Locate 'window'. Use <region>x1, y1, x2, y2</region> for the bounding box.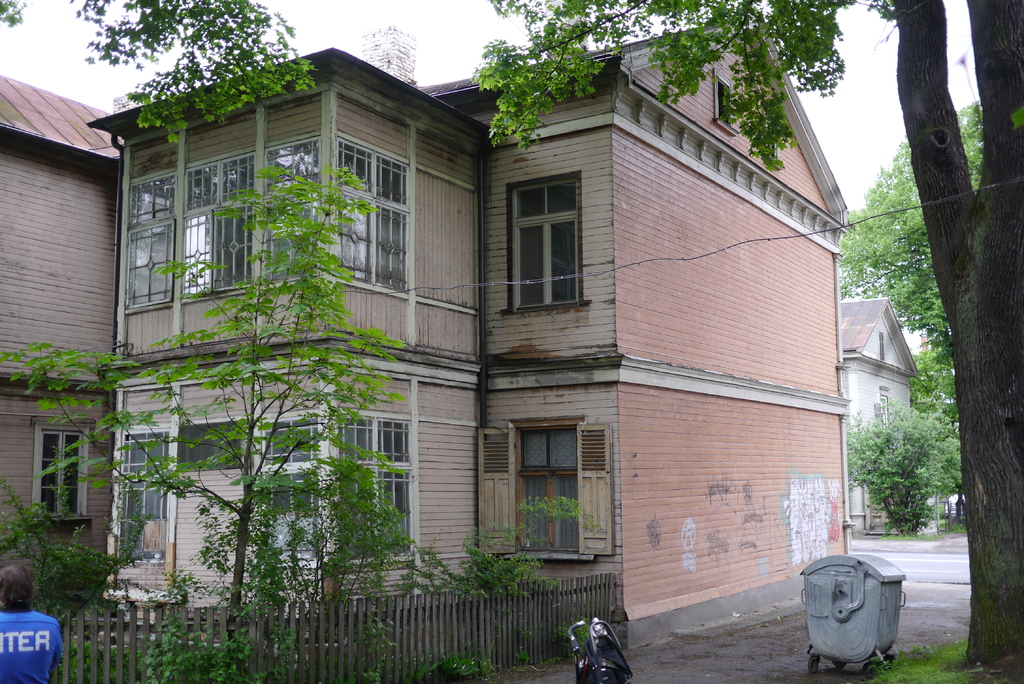
<region>510, 418, 572, 555</region>.
